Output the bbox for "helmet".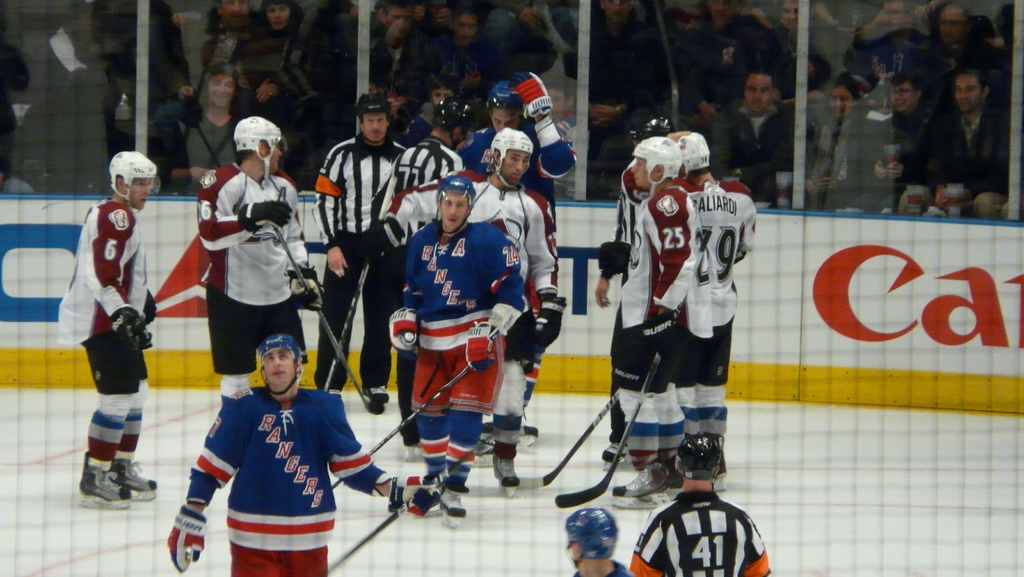
BBox(566, 507, 616, 567).
